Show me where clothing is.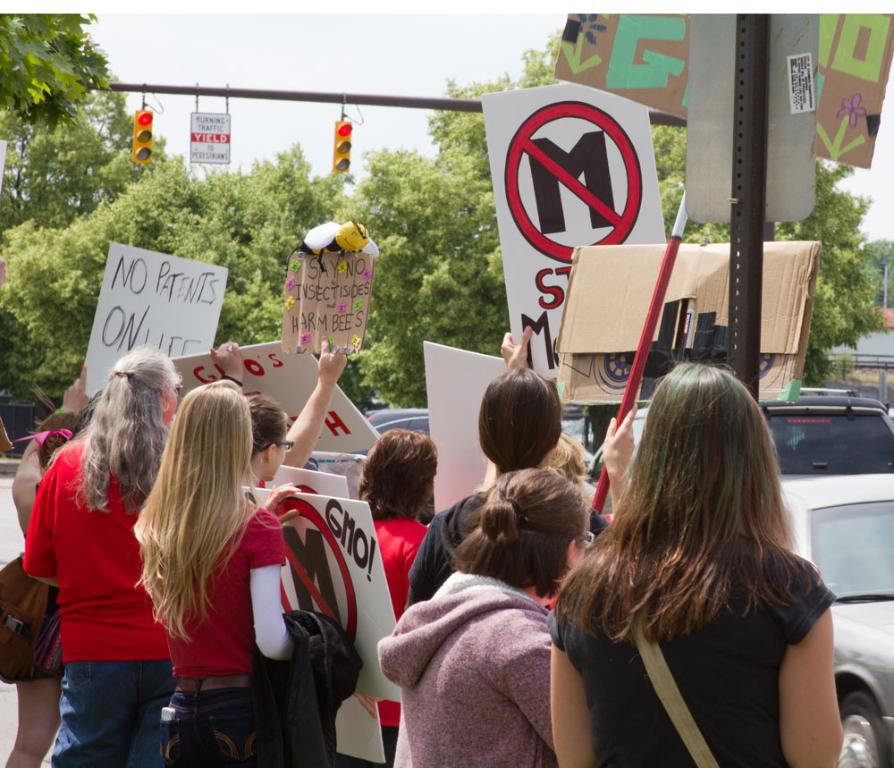
clothing is at BBox(375, 561, 561, 767).
